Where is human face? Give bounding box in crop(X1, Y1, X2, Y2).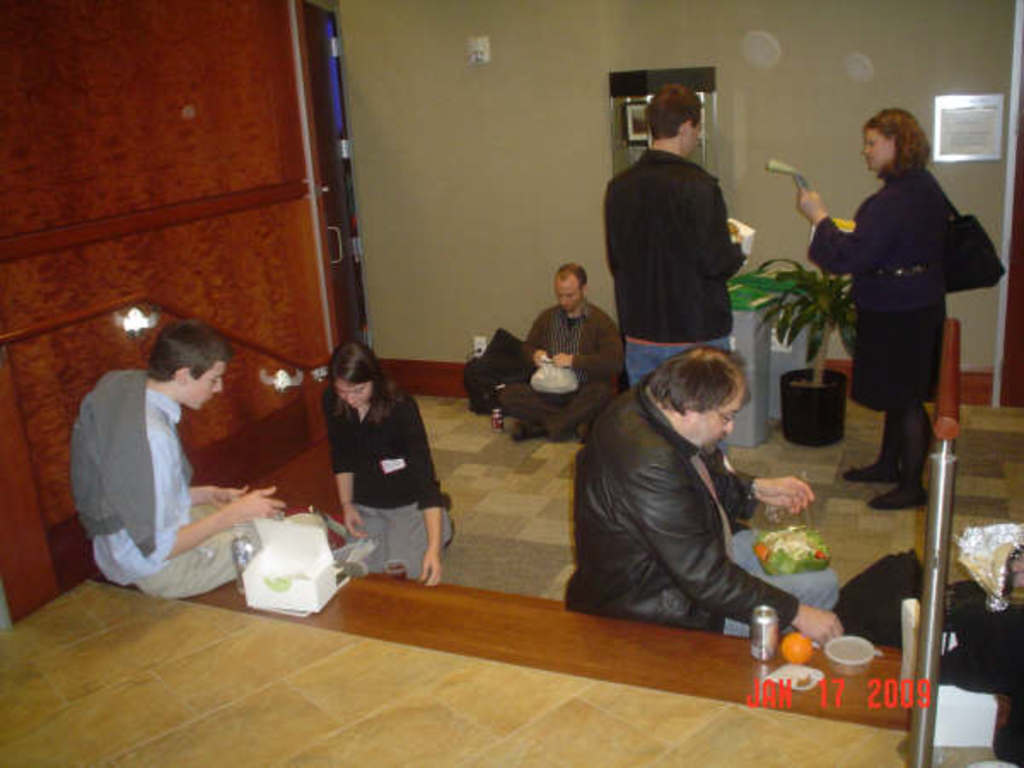
crop(188, 362, 225, 410).
